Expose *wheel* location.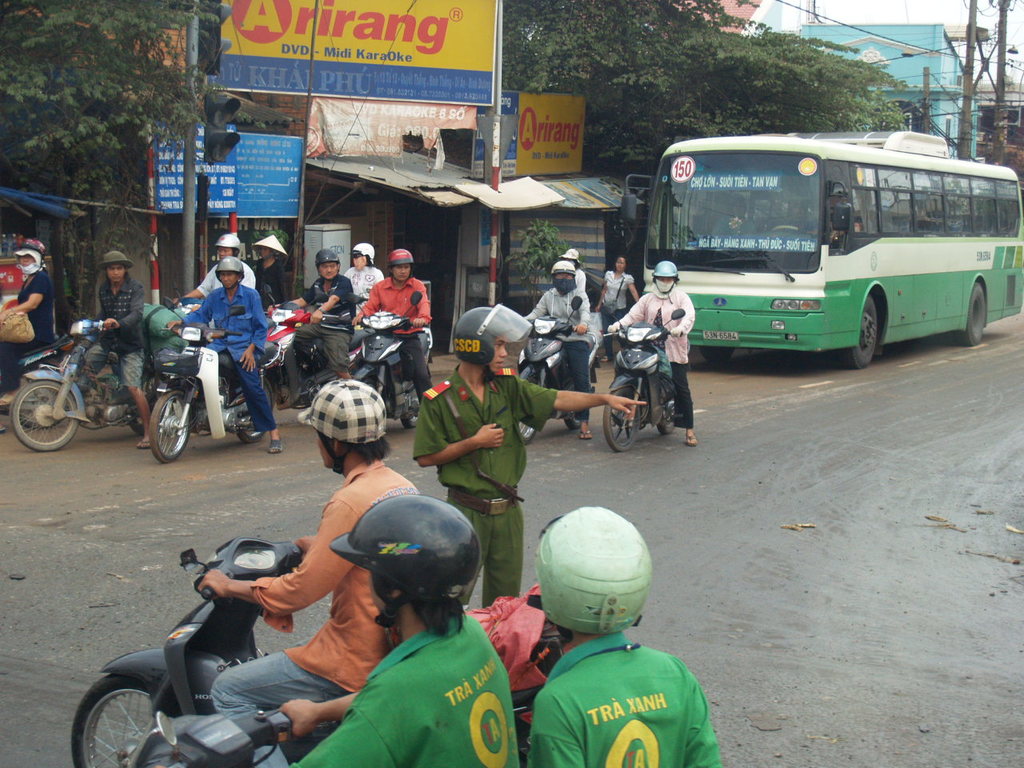
Exposed at 513:374:541:444.
